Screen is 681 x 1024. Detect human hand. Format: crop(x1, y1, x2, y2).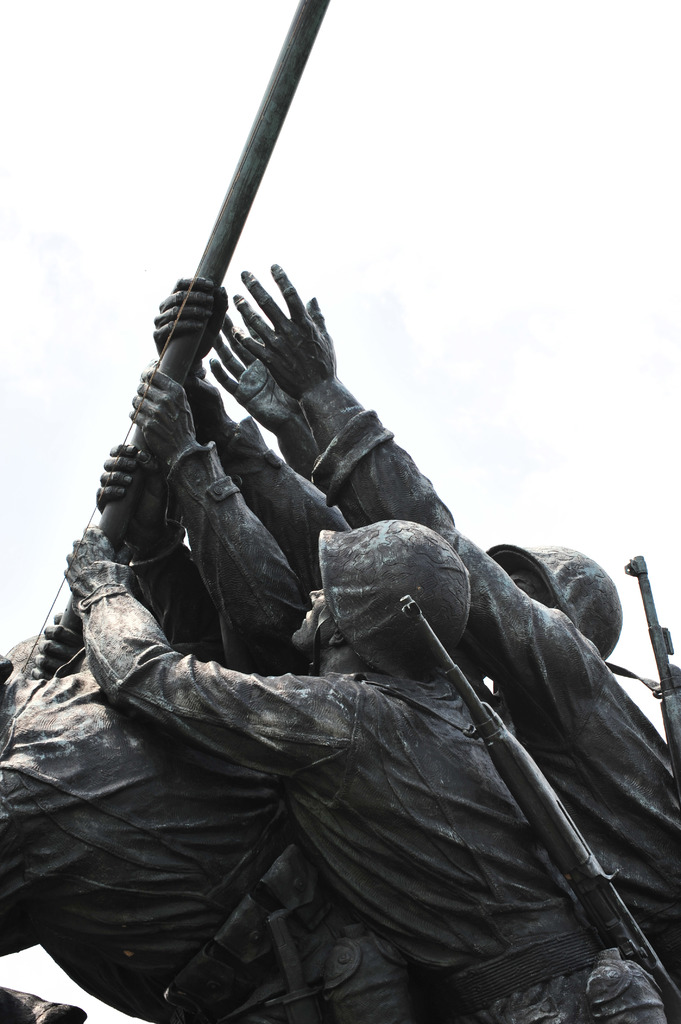
crop(152, 272, 229, 369).
